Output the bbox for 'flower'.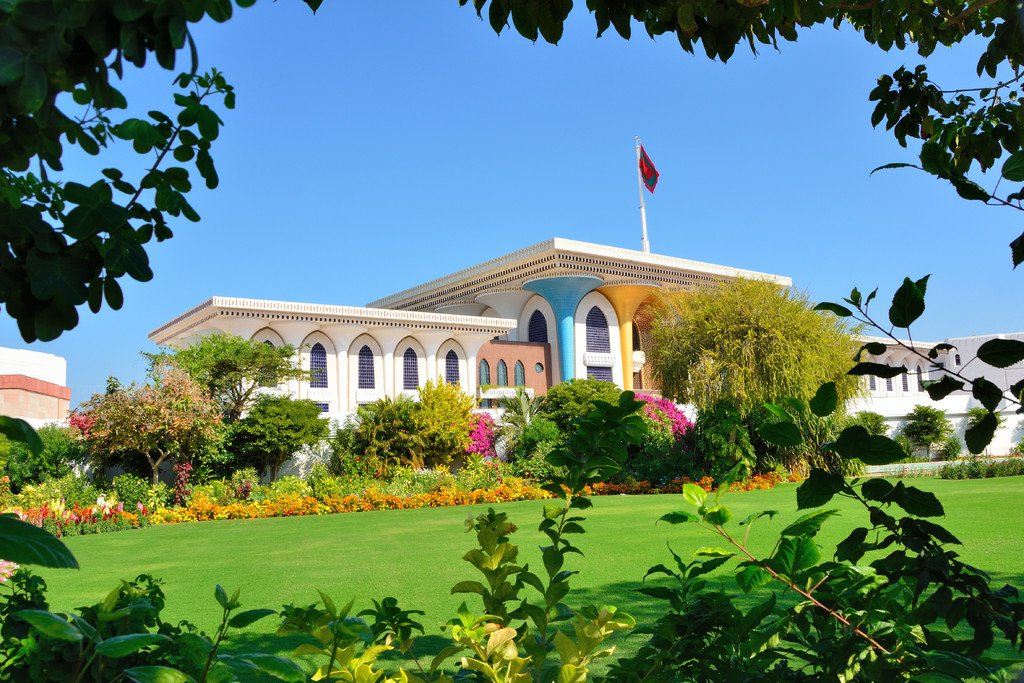
bbox=[356, 456, 358, 460].
